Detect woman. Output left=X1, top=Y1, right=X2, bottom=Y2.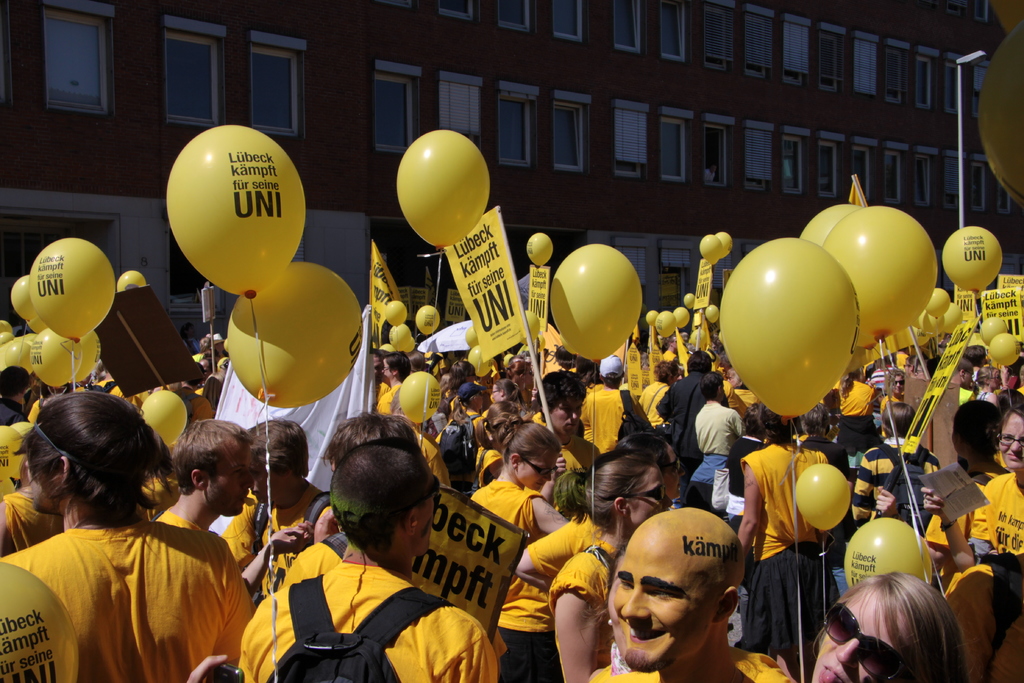
left=805, top=557, right=988, bottom=682.
